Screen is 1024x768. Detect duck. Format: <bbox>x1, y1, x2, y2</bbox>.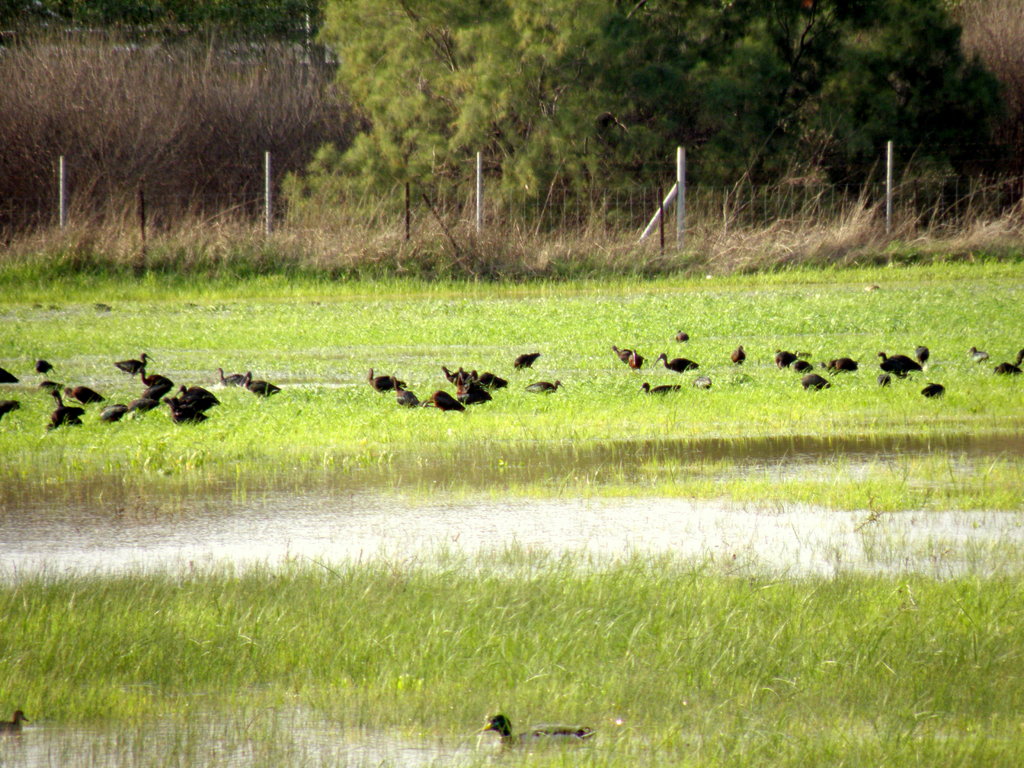
<bbox>874, 373, 897, 388</bbox>.
